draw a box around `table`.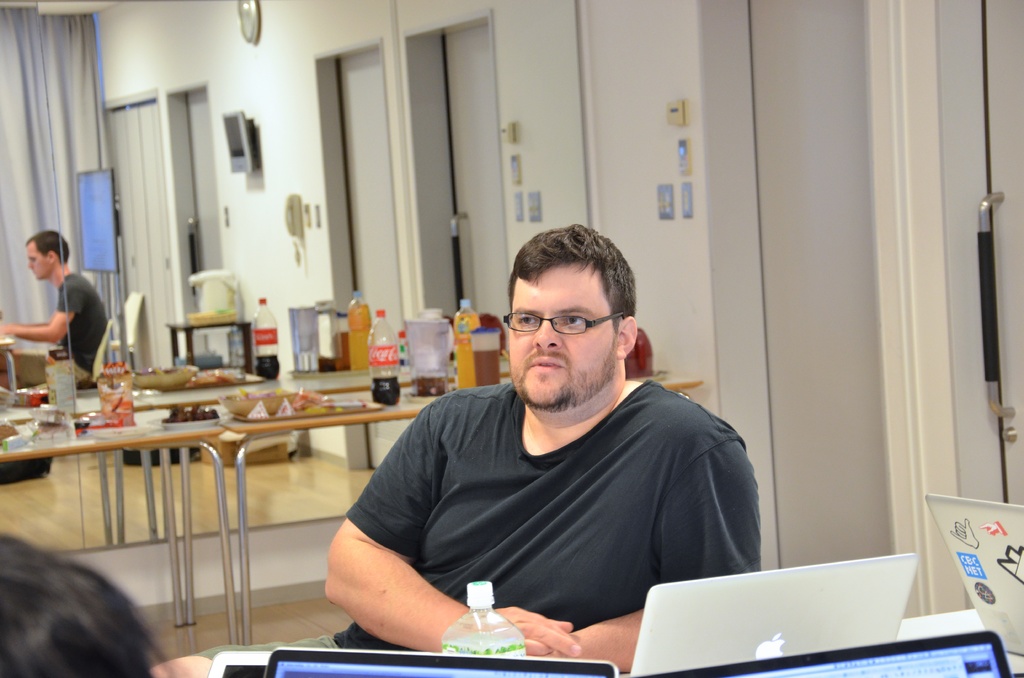
(165, 318, 250, 365).
